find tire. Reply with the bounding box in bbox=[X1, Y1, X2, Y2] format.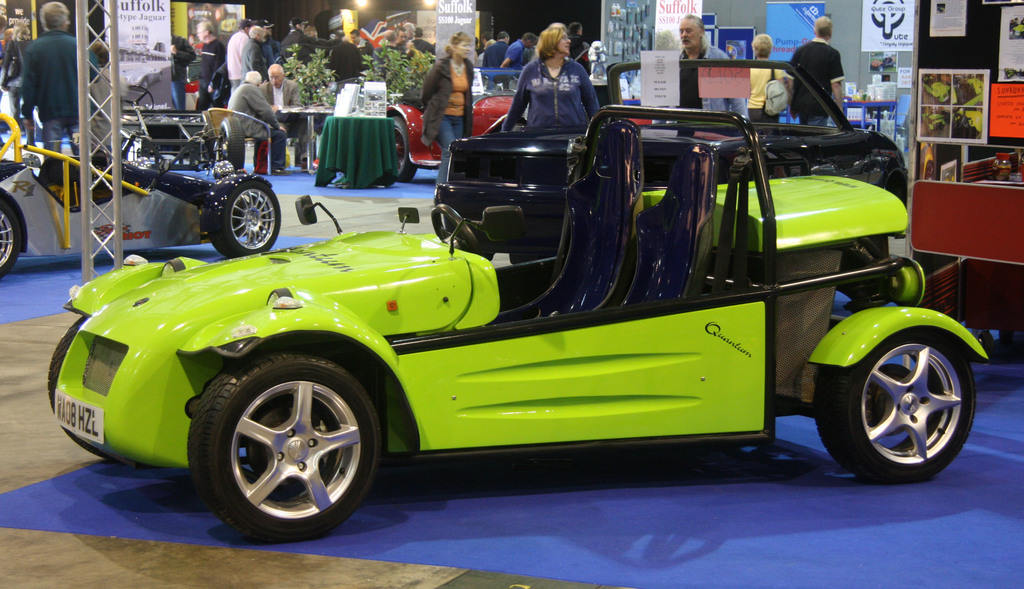
bbox=[207, 177, 282, 259].
